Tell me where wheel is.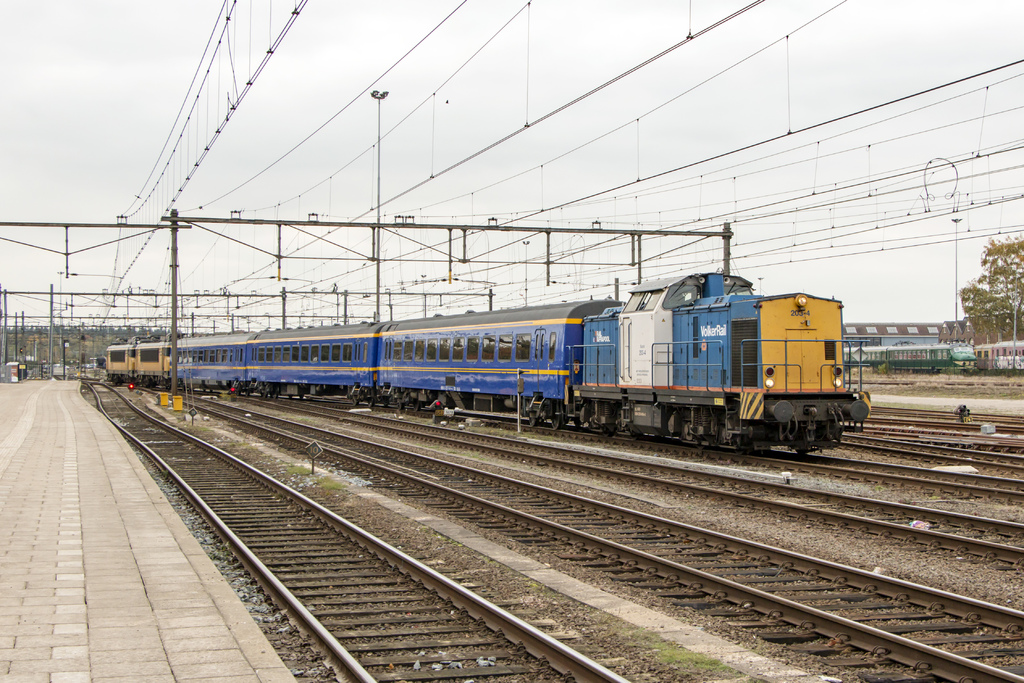
wheel is at x1=735, y1=447, x2=749, y2=455.
